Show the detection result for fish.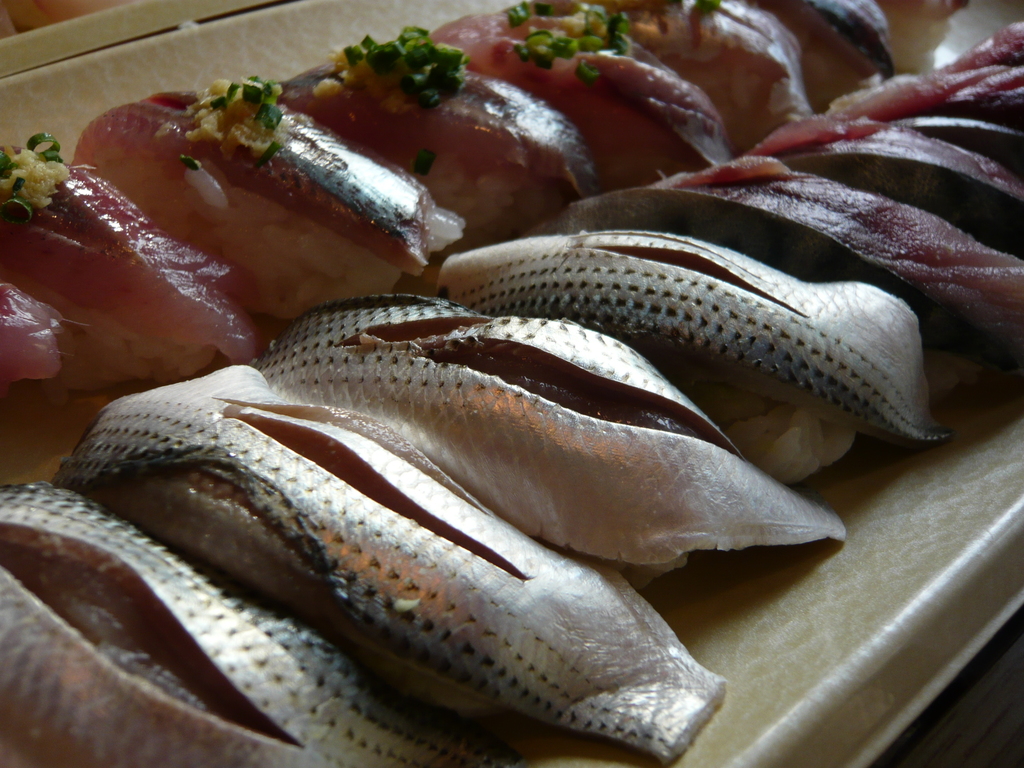
<box>70,74,479,320</box>.
